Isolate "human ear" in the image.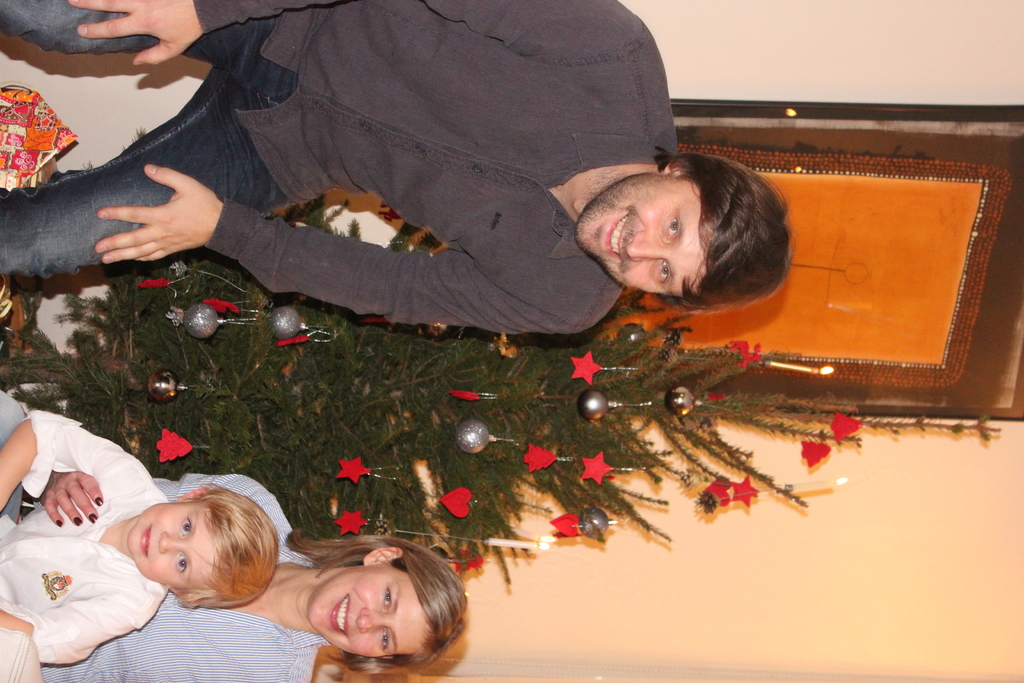
Isolated region: <region>174, 484, 206, 504</region>.
